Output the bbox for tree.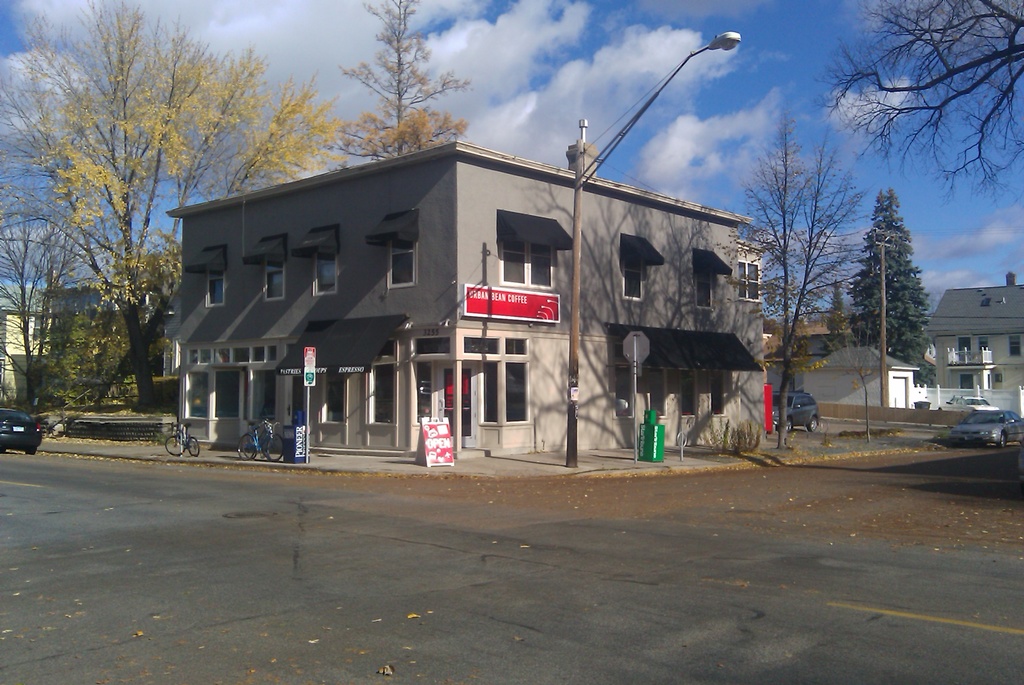
(left=821, top=0, right=1023, bottom=213).
